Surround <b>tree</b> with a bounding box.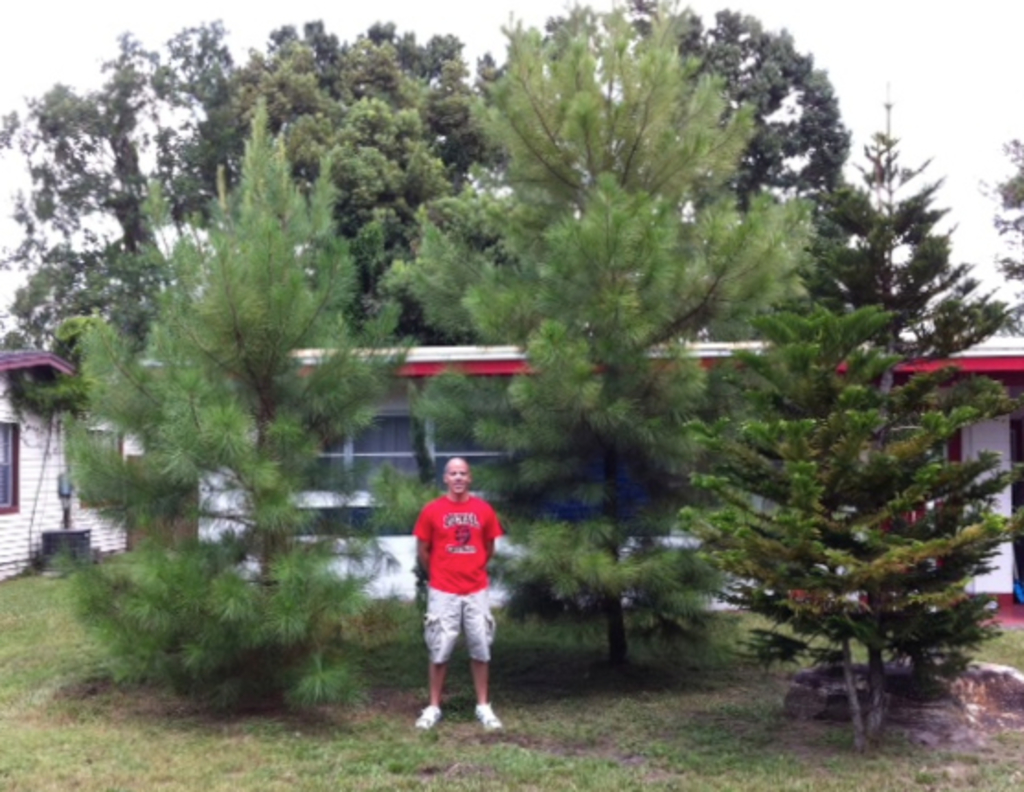
x1=664 y1=292 x2=1009 y2=720.
